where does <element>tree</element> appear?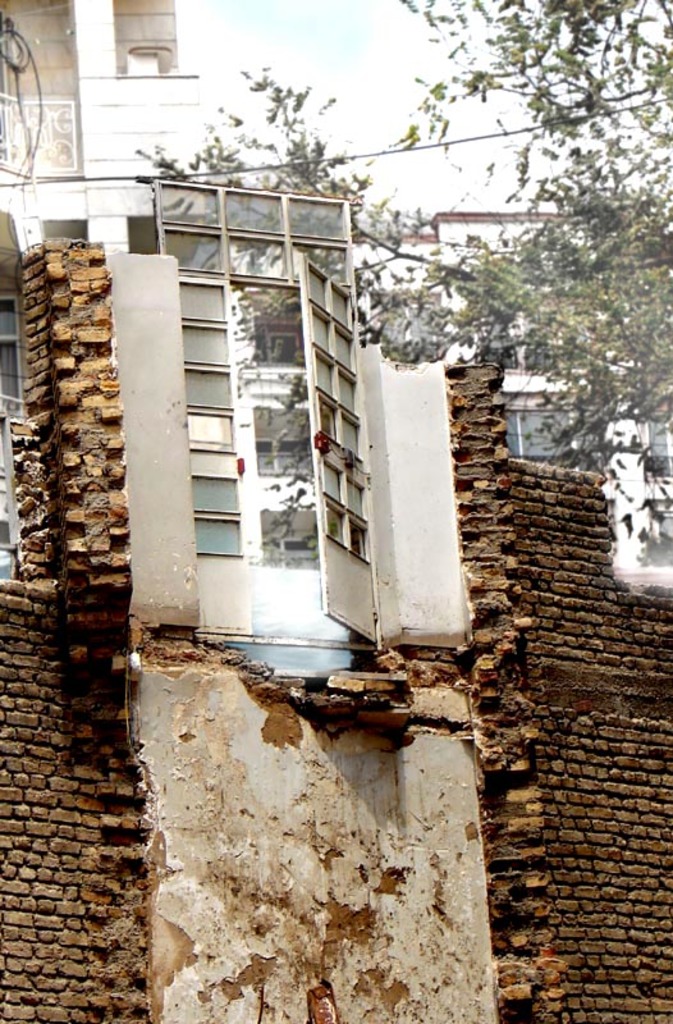
Appears at region(134, 0, 672, 535).
